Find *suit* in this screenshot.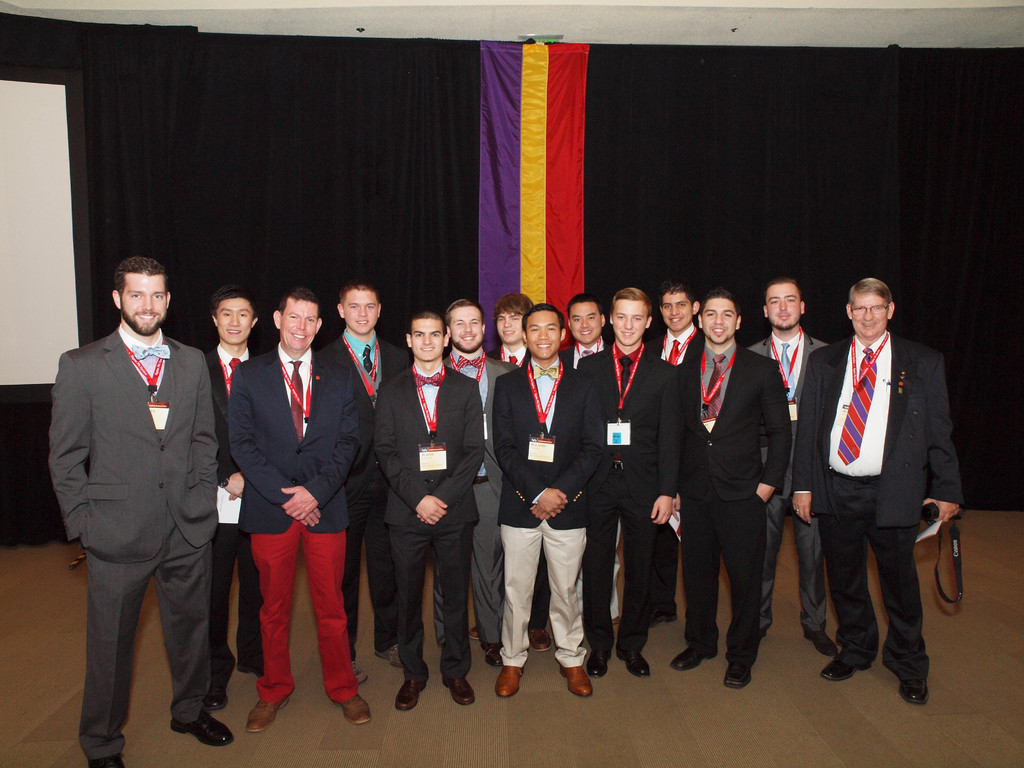
The bounding box for *suit* is rect(227, 332, 363, 696).
